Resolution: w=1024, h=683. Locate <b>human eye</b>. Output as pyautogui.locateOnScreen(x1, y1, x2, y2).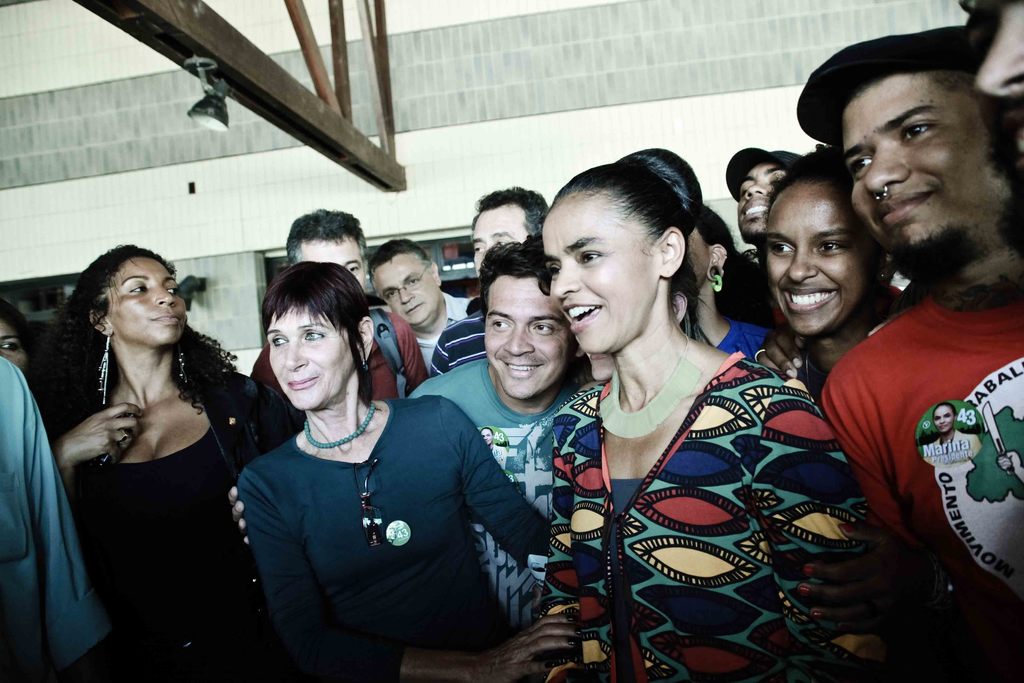
pyautogui.locateOnScreen(269, 334, 289, 350).
